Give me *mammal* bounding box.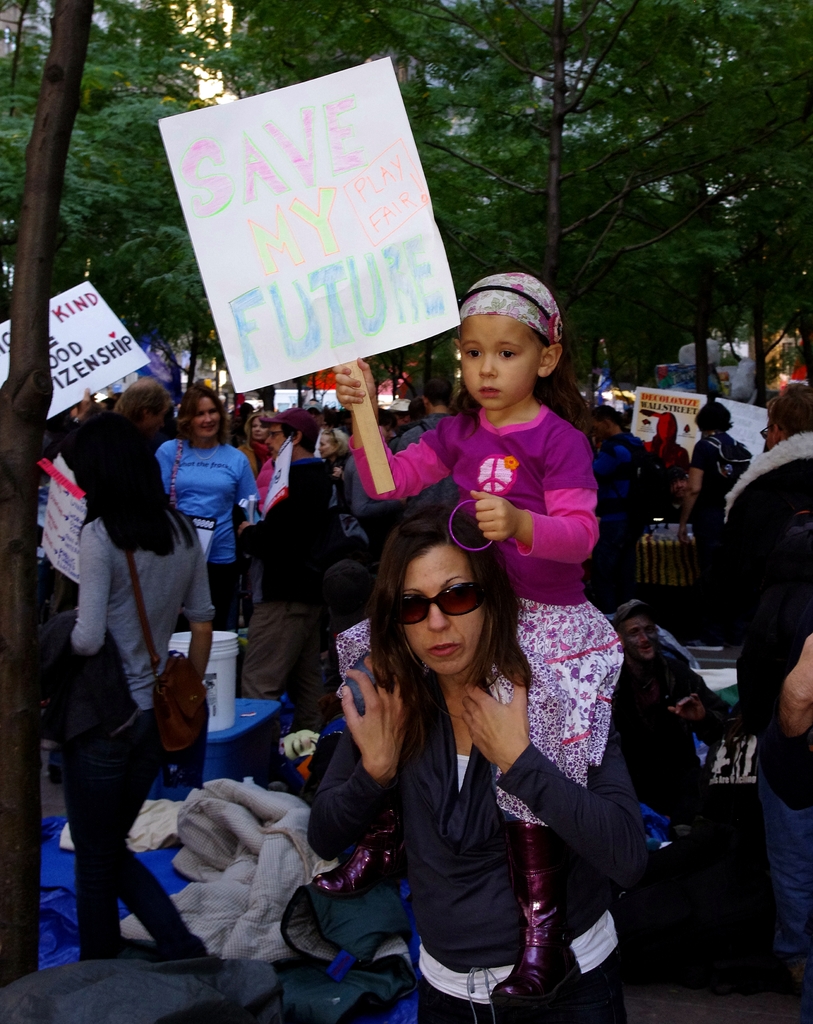
(x1=32, y1=316, x2=223, y2=973).
